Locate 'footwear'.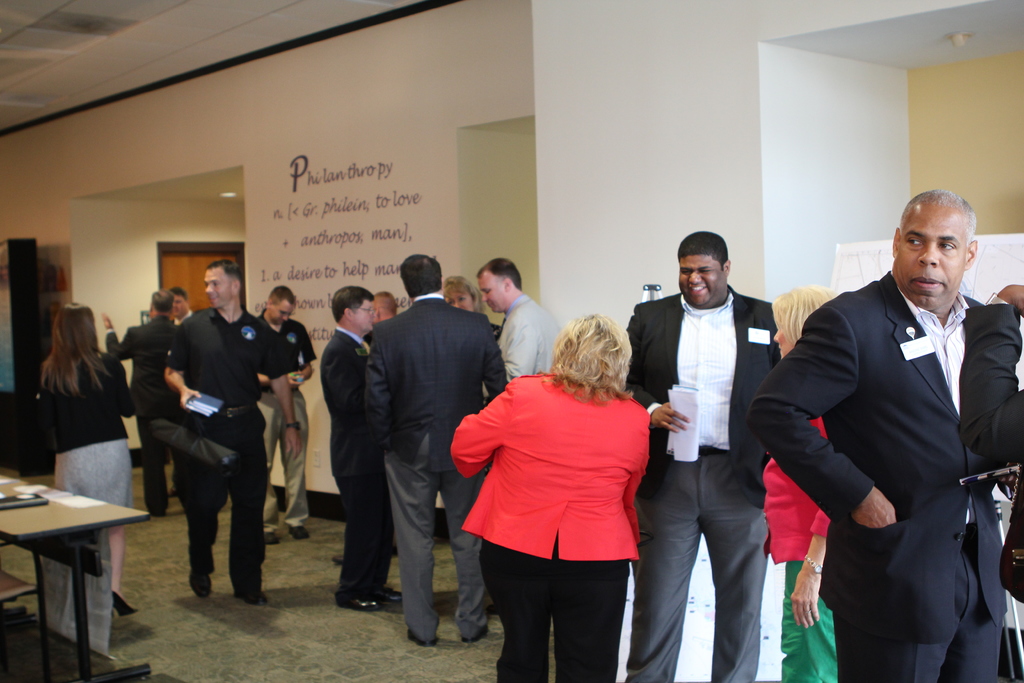
Bounding box: bbox=(291, 524, 310, 540).
